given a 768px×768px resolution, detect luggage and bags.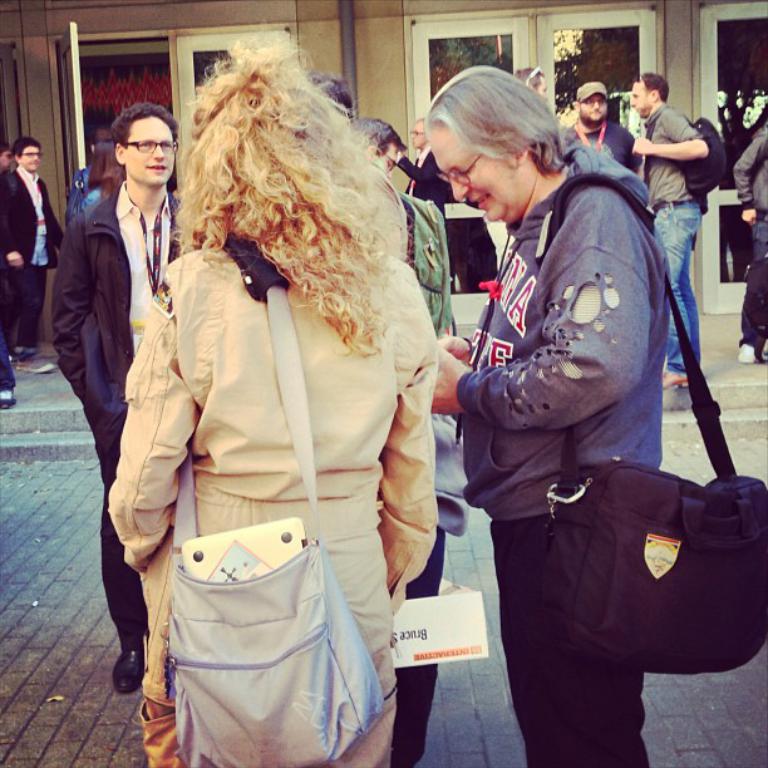
locate(735, 132, 767, 189).
